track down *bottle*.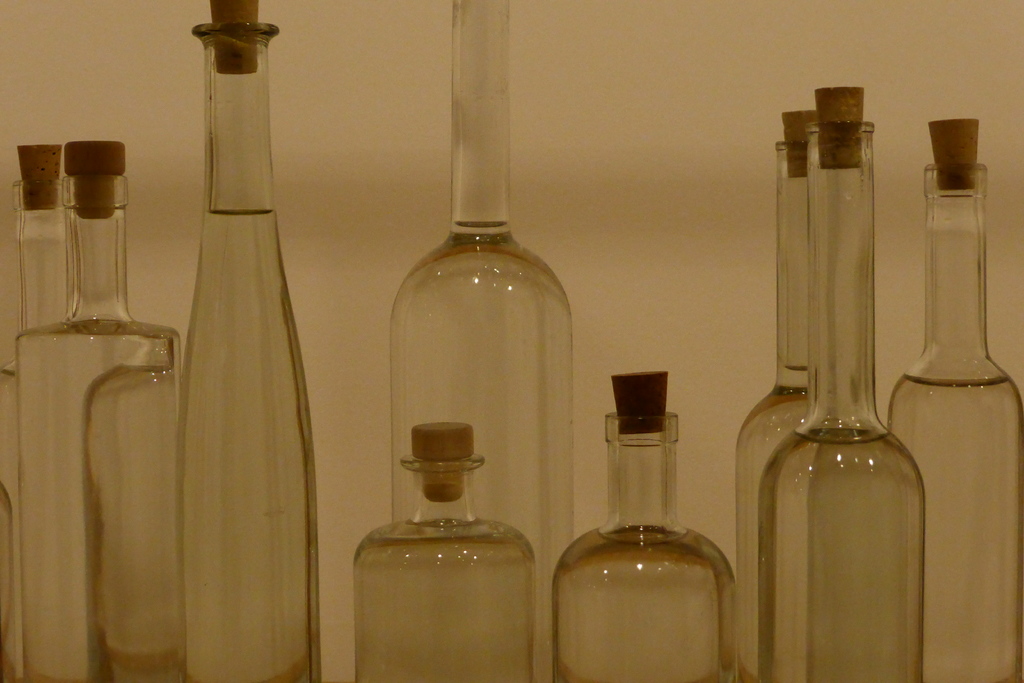
Tracked to l=172, t=0, r=325, b=682.
